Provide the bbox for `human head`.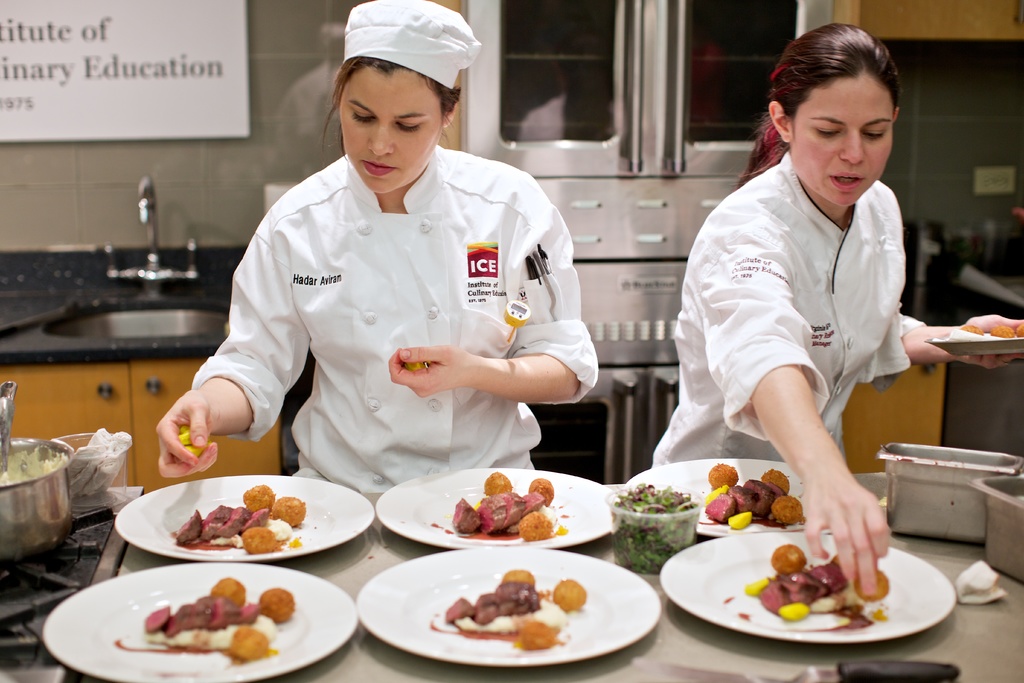
[319, 15, 475, 183].
